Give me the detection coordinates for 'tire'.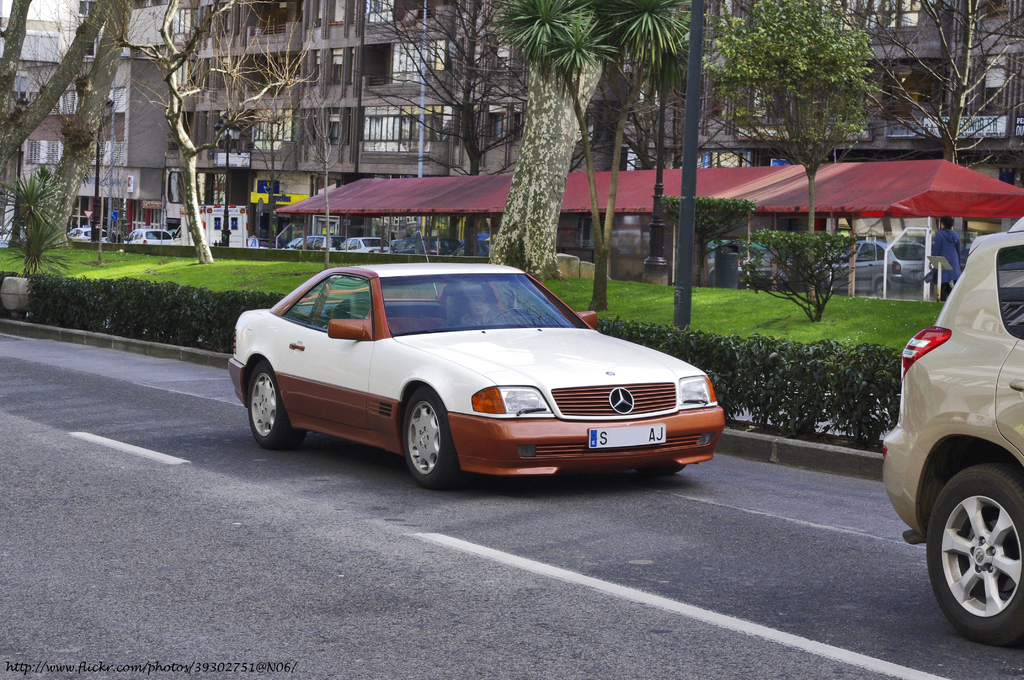
box(245, 360, 307, 448).
